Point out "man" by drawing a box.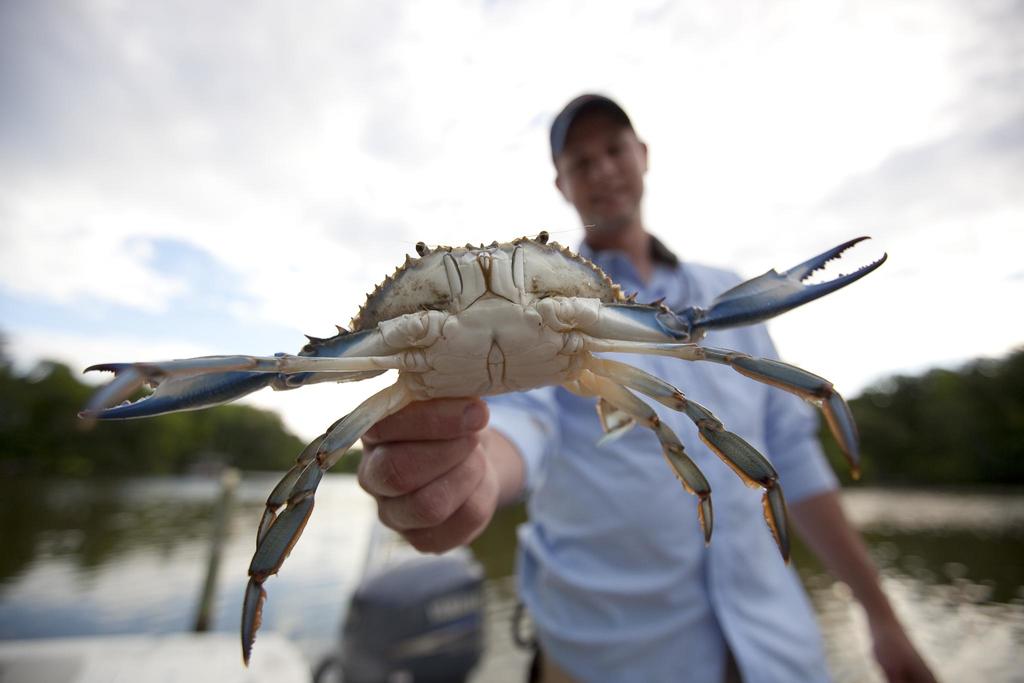
BBox(359, 99, 936, 678).
